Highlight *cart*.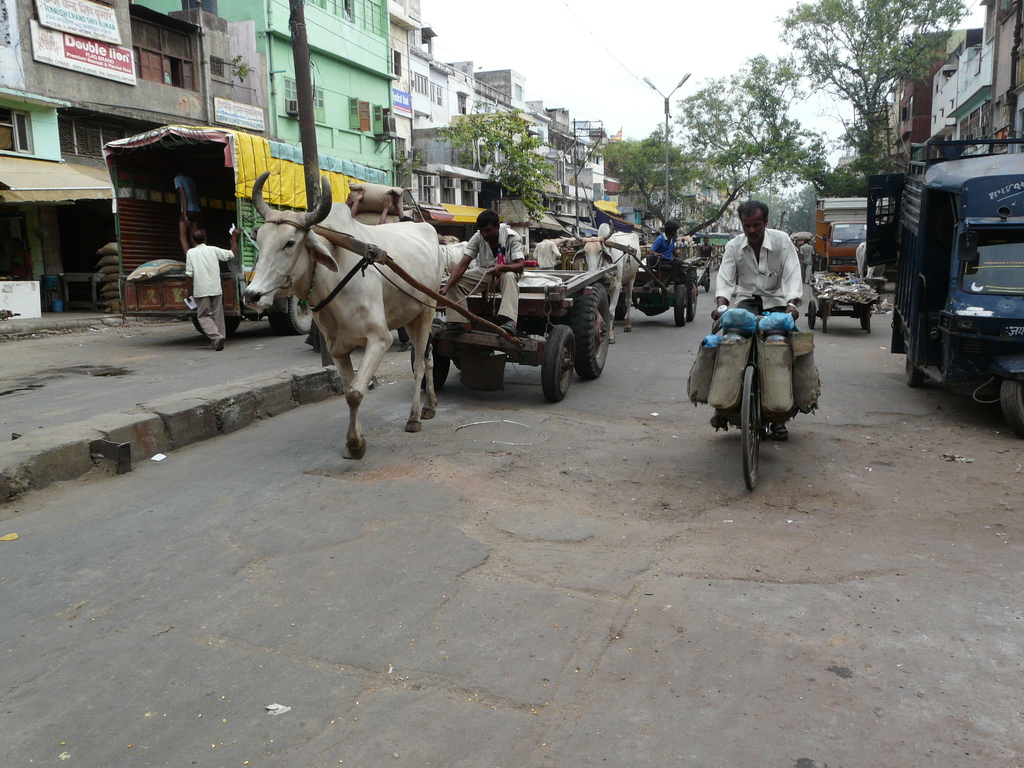
Highlighted region: {"left": 682, "top": 253, "right": 717, "bottom": 289}.
